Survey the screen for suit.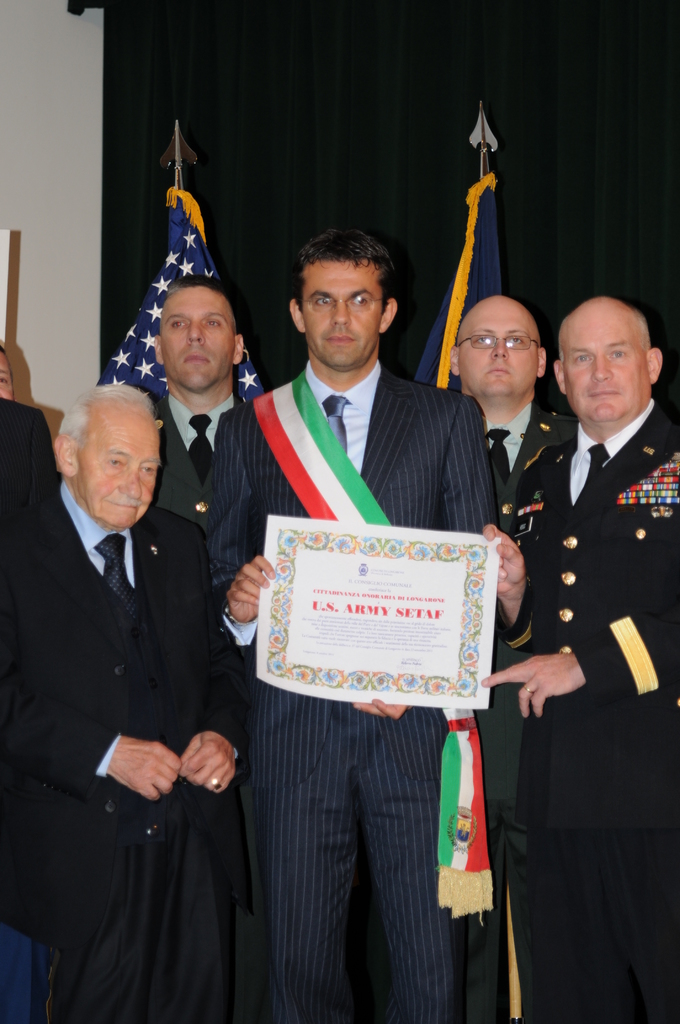
Survey found: locate(196, 354, 500, 1023).
